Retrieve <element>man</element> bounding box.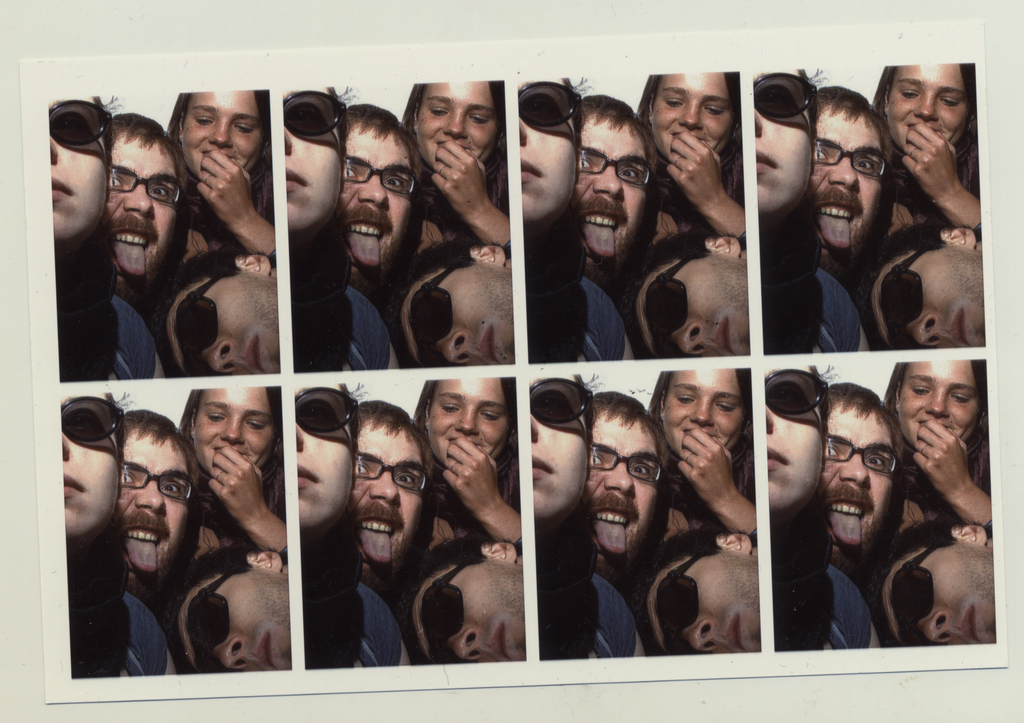
Bounding box: rect(336, 396, 432, 612).
